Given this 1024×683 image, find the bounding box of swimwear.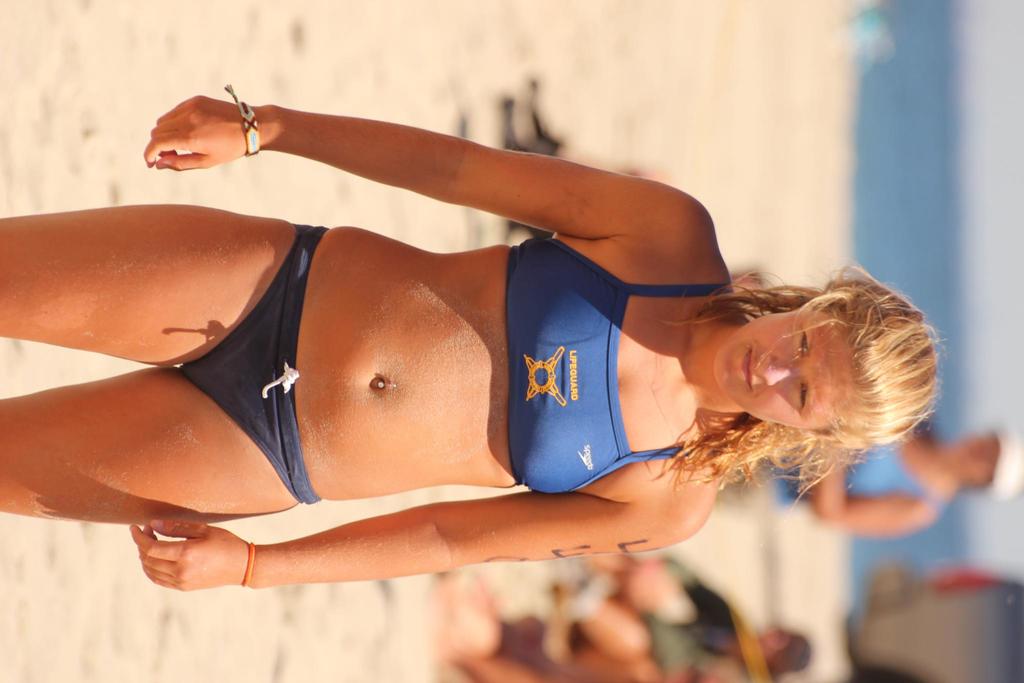
{"x1": 177, "y1": 227, "x2": 328, "y2": 514}.
